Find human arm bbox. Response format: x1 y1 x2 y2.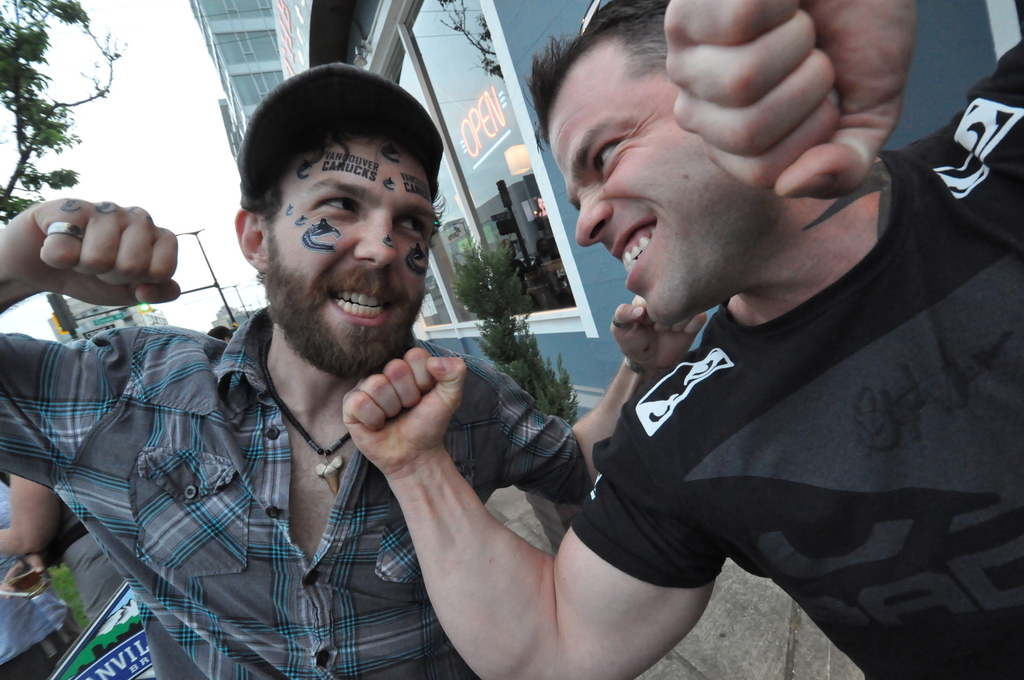
0 474 58 571.
